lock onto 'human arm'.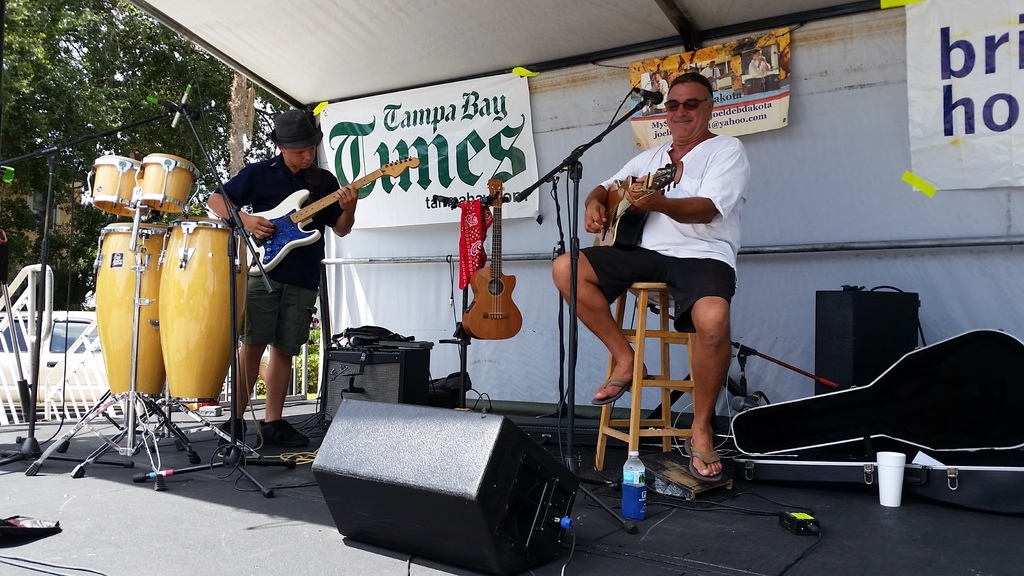
Locked: bbox=(575, 151, 645, 240).
